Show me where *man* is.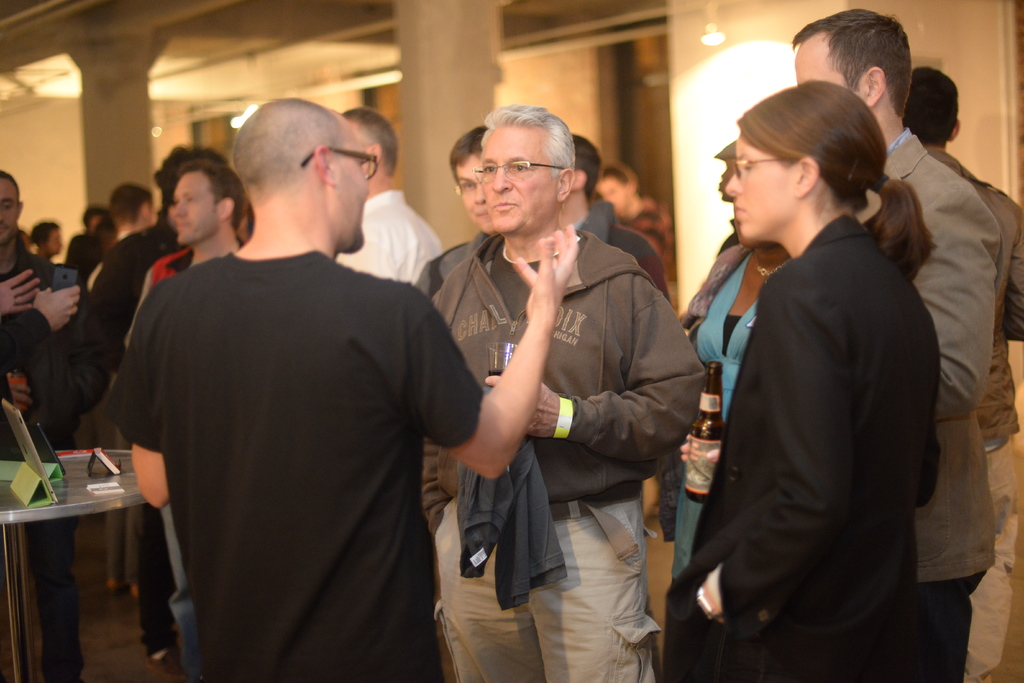
*man* is at rect(98, 94, 586, 682).
